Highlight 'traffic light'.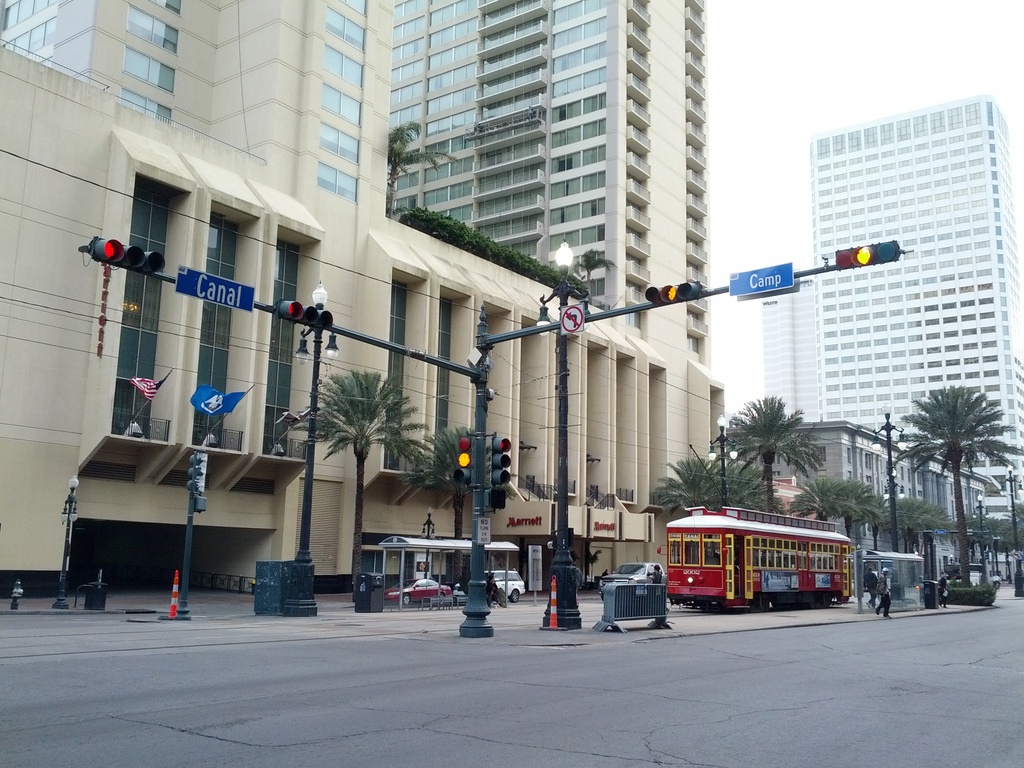
Highlighted region: 452/438/472/490.
